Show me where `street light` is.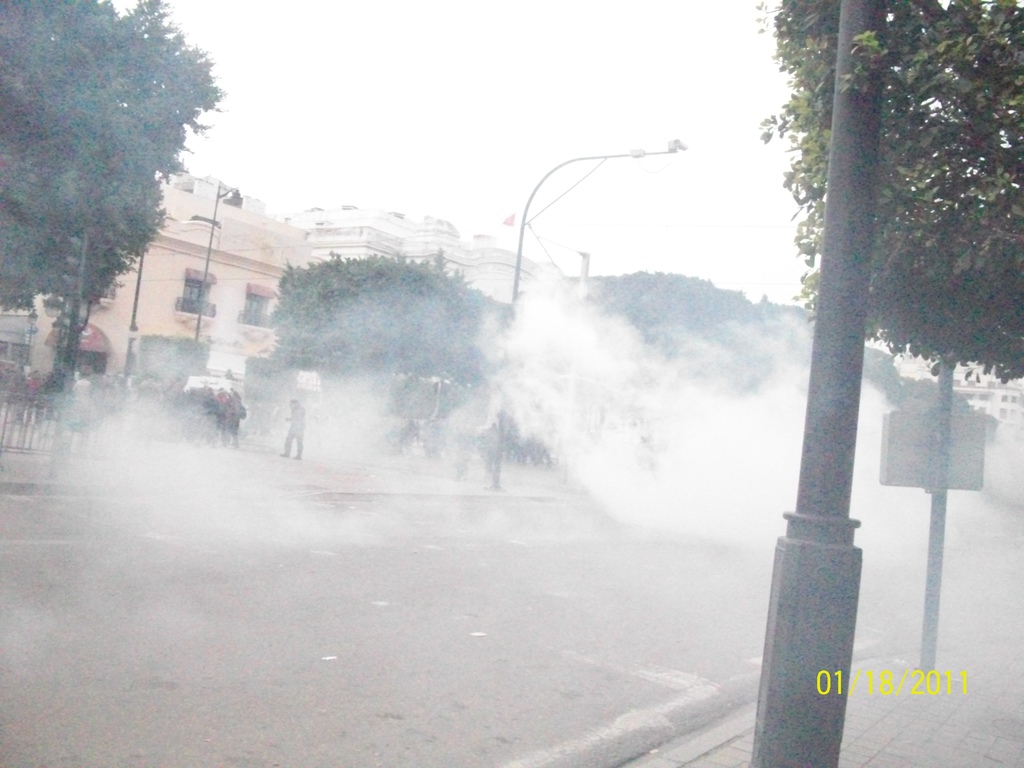
`street light` is at bbox=(192, 175, 253, 346).
